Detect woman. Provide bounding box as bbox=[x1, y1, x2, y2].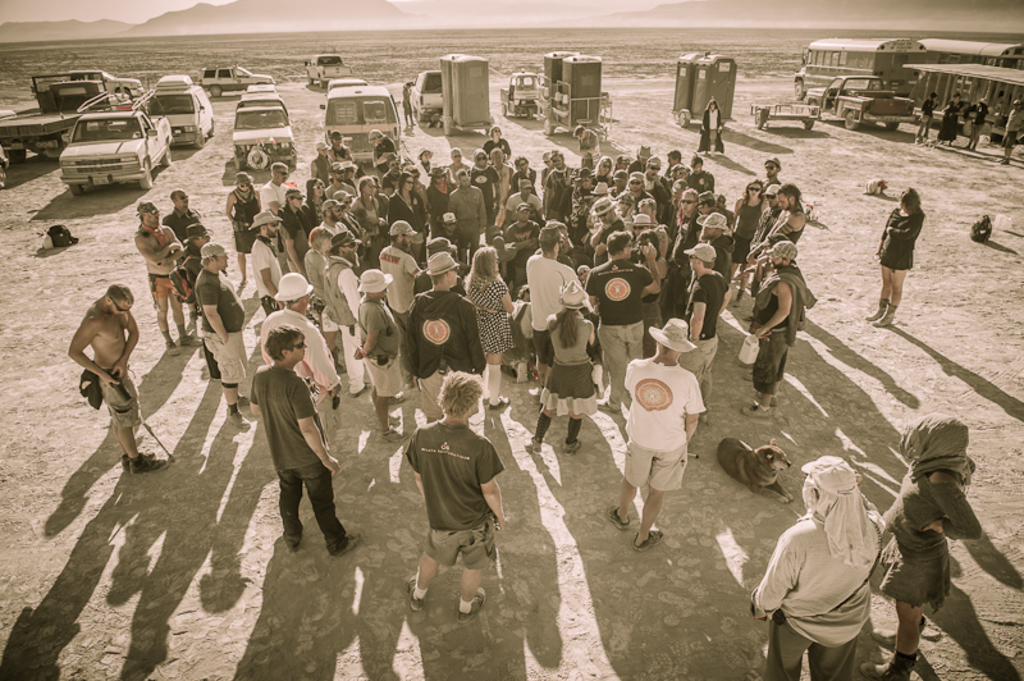
bbox=[666, 180, 686, 236].
